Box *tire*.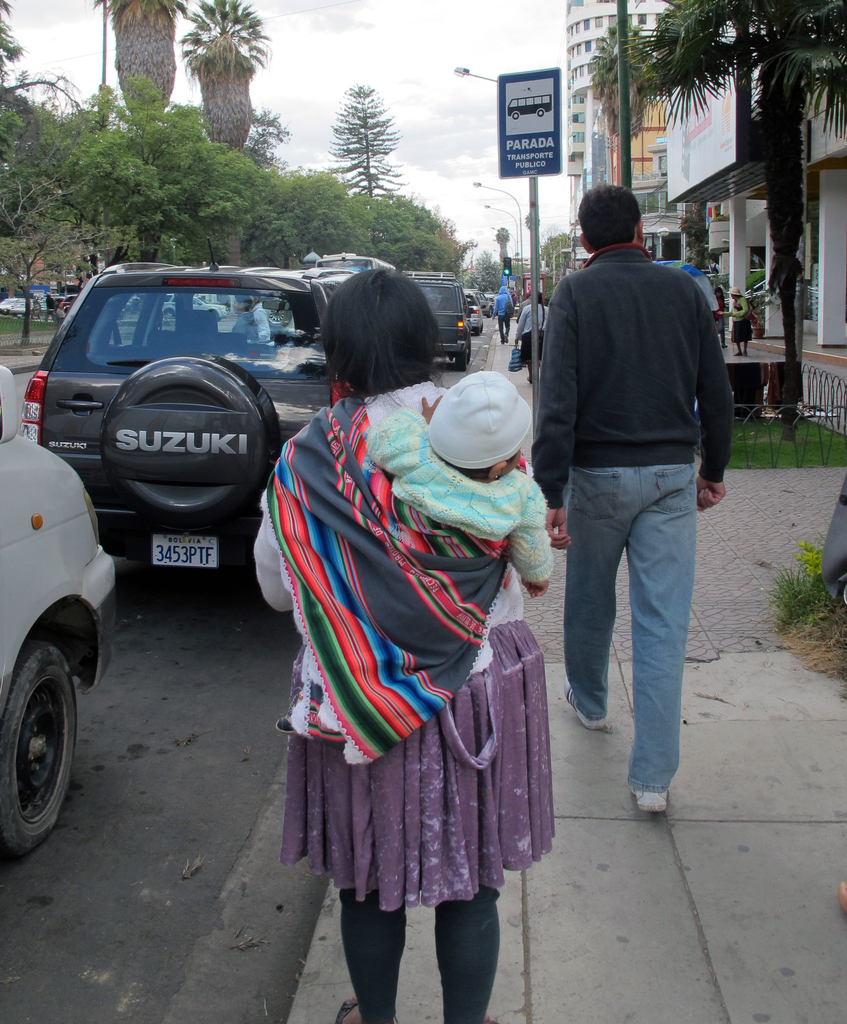
crop(211, 308, 220, 320).
